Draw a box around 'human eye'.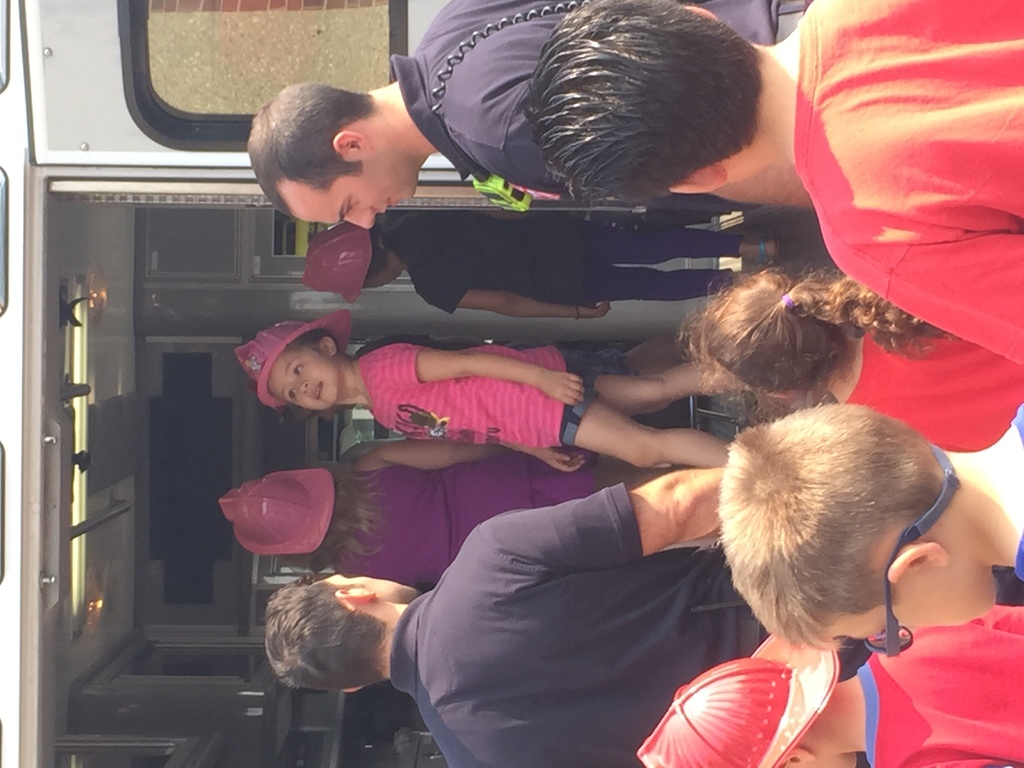
<region>340, 199, 357, 221</region>.
